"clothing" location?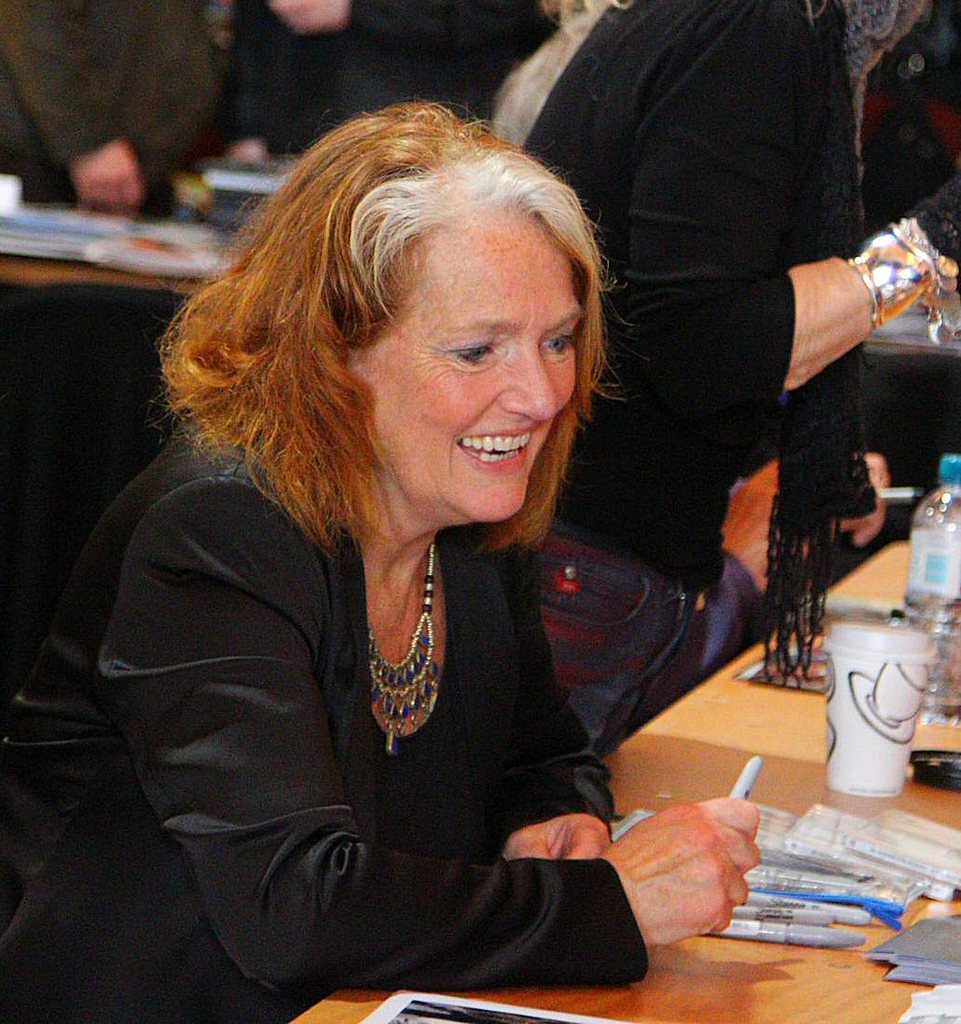
<region>109, 386, 668, 1000</region>
